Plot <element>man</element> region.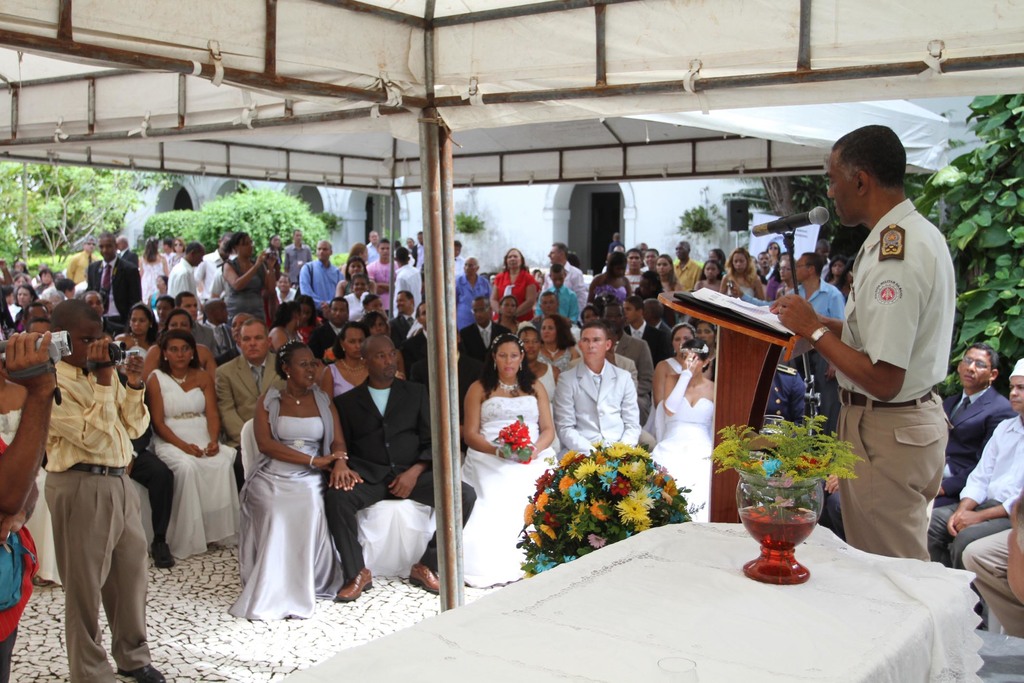
Plotted at <box>28,314,50,336</box>.
